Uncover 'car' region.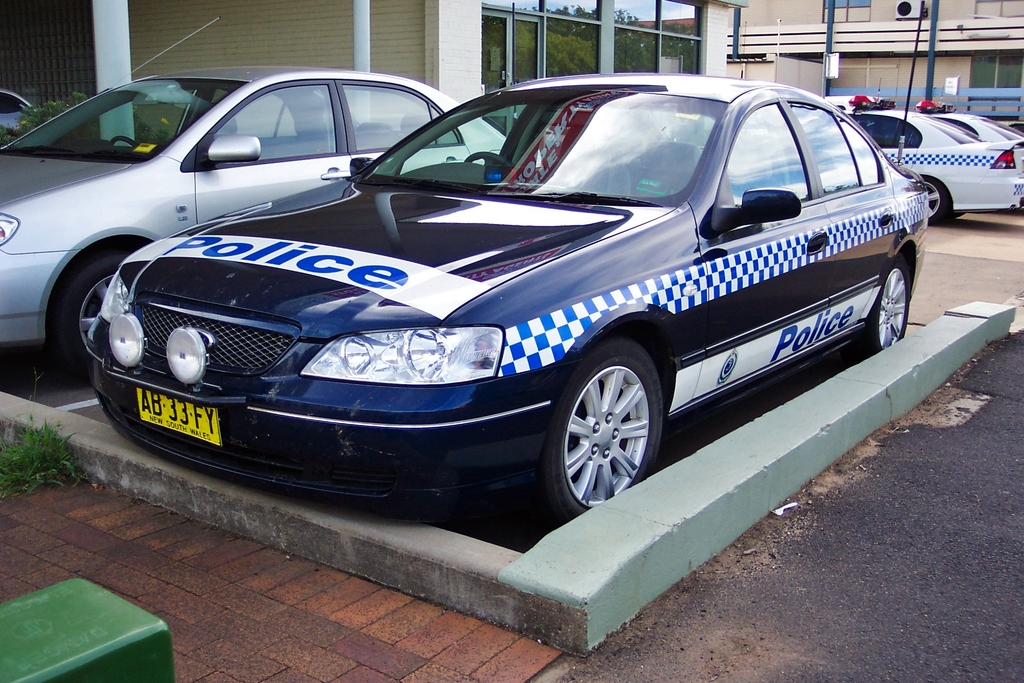
Uncovered: region(810, 88, 1023, 224).
